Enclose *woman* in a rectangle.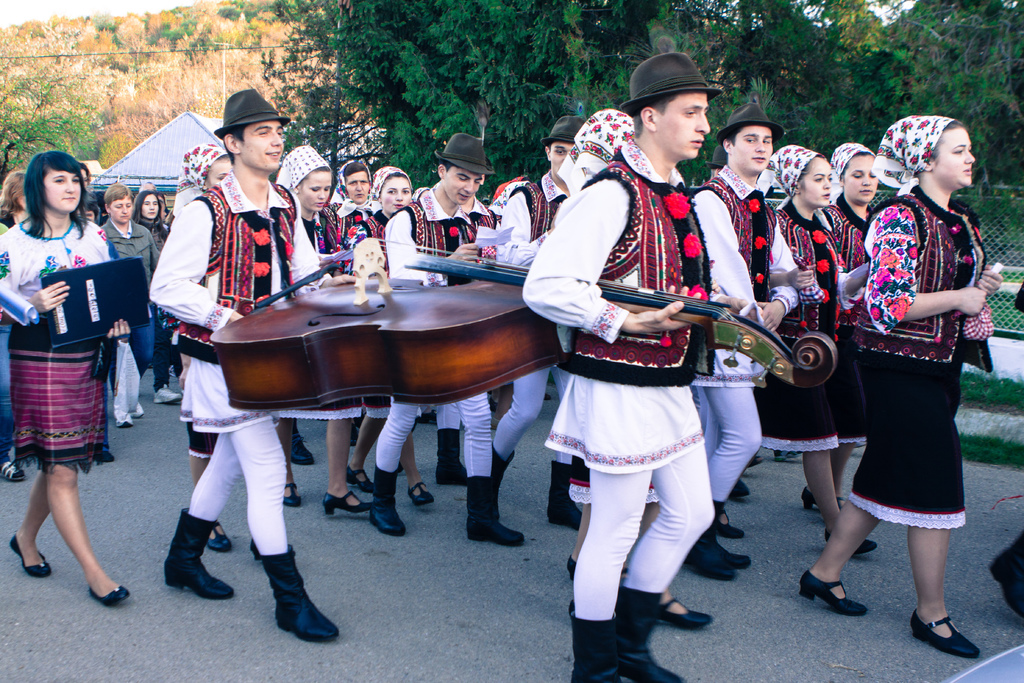
795 115 1001 656.
